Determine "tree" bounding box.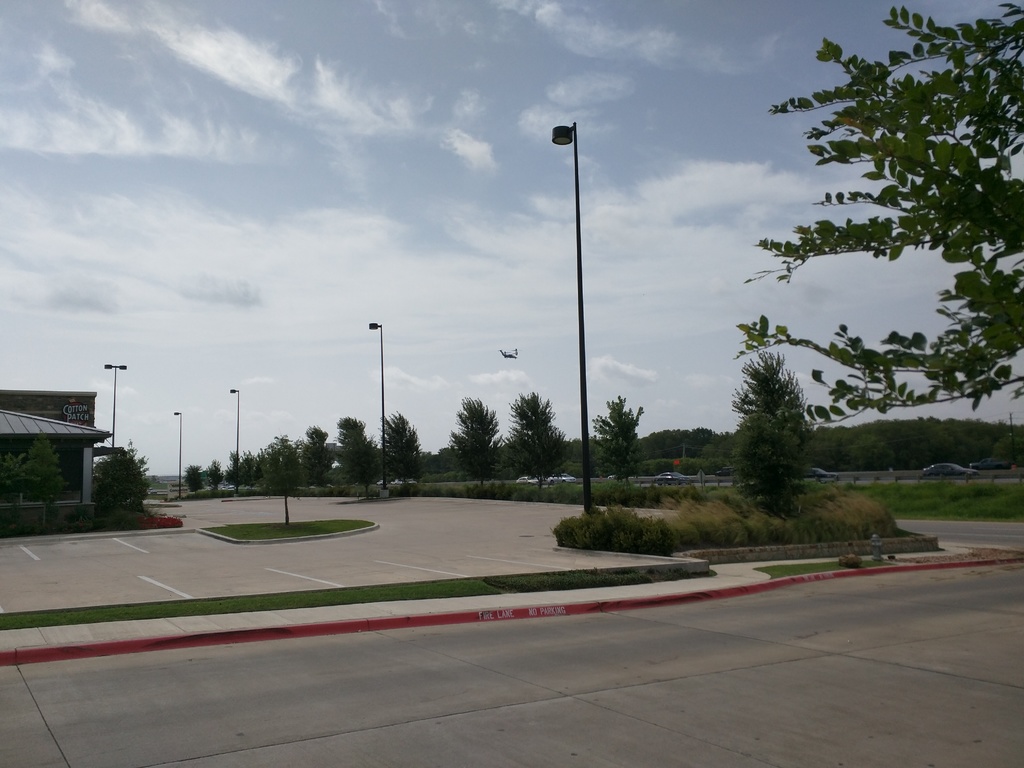
Determined: (225,452,243,495).
